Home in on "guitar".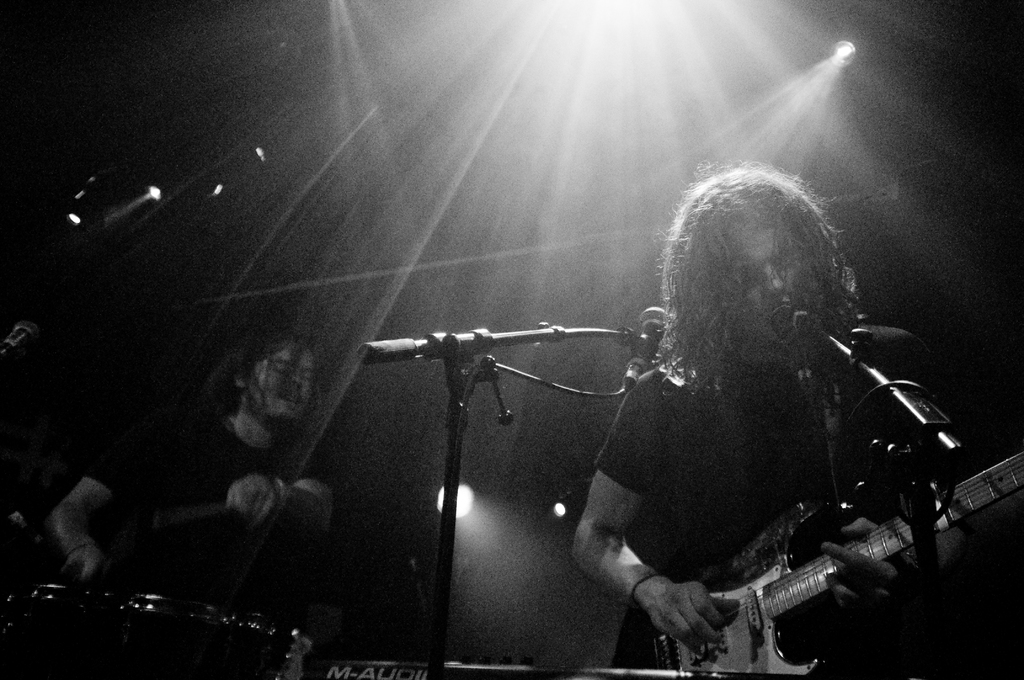
Homed in at region(634, 464, 970, 679).
